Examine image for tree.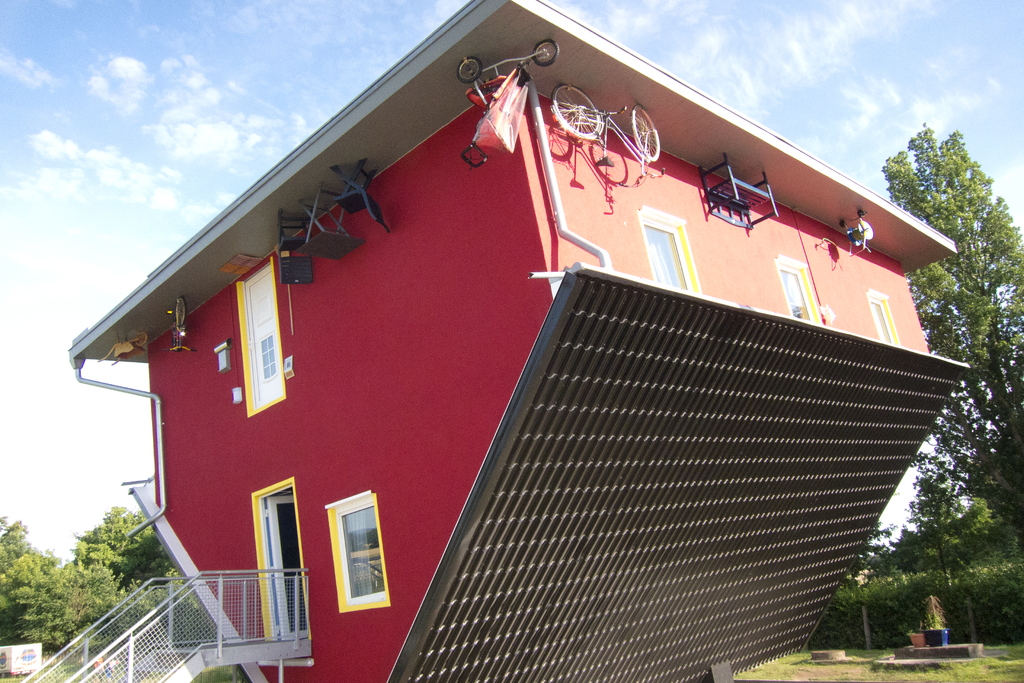
Examination result: 883, 119, 1023, 527.
